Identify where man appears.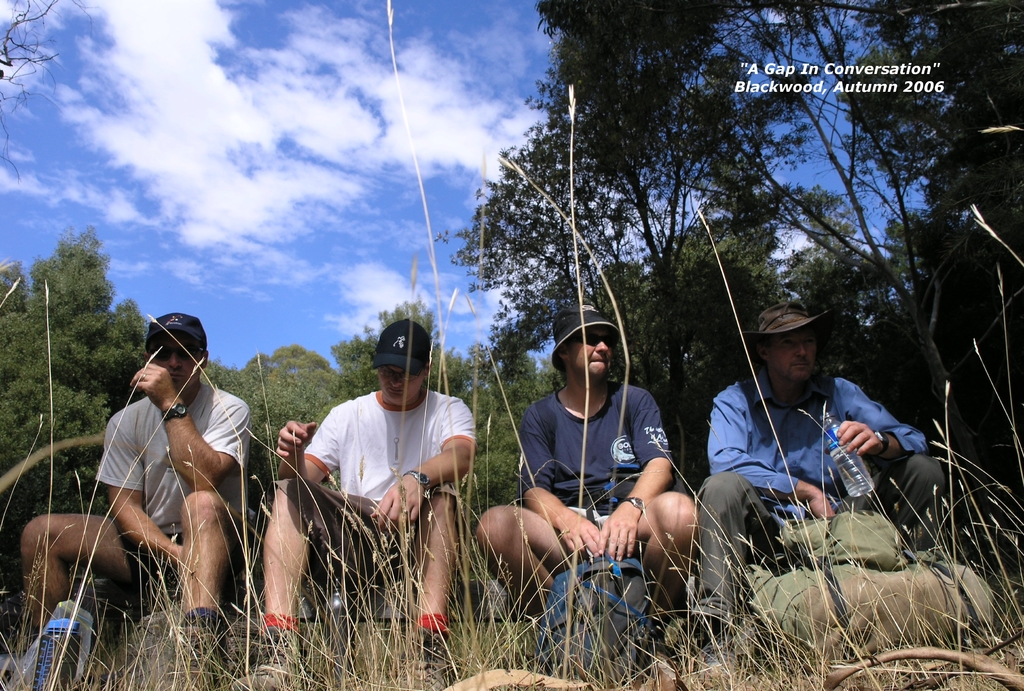
Appears at (20, 312, 257, 687).
